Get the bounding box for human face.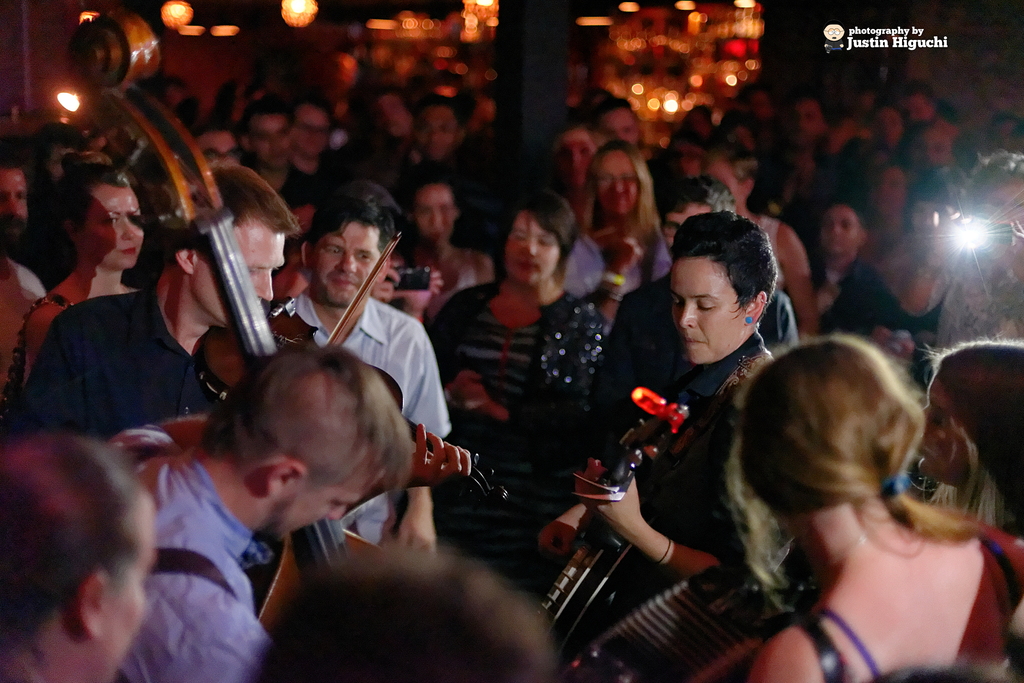
<box>250,110,288,169</box>.
